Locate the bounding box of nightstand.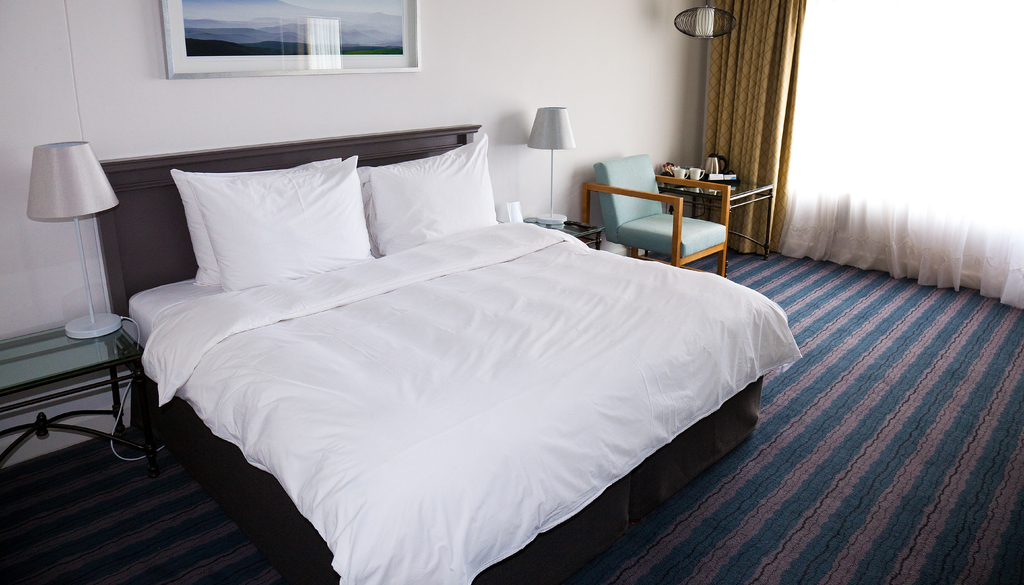
Bounding box: box(0, 326, 141, 529).
